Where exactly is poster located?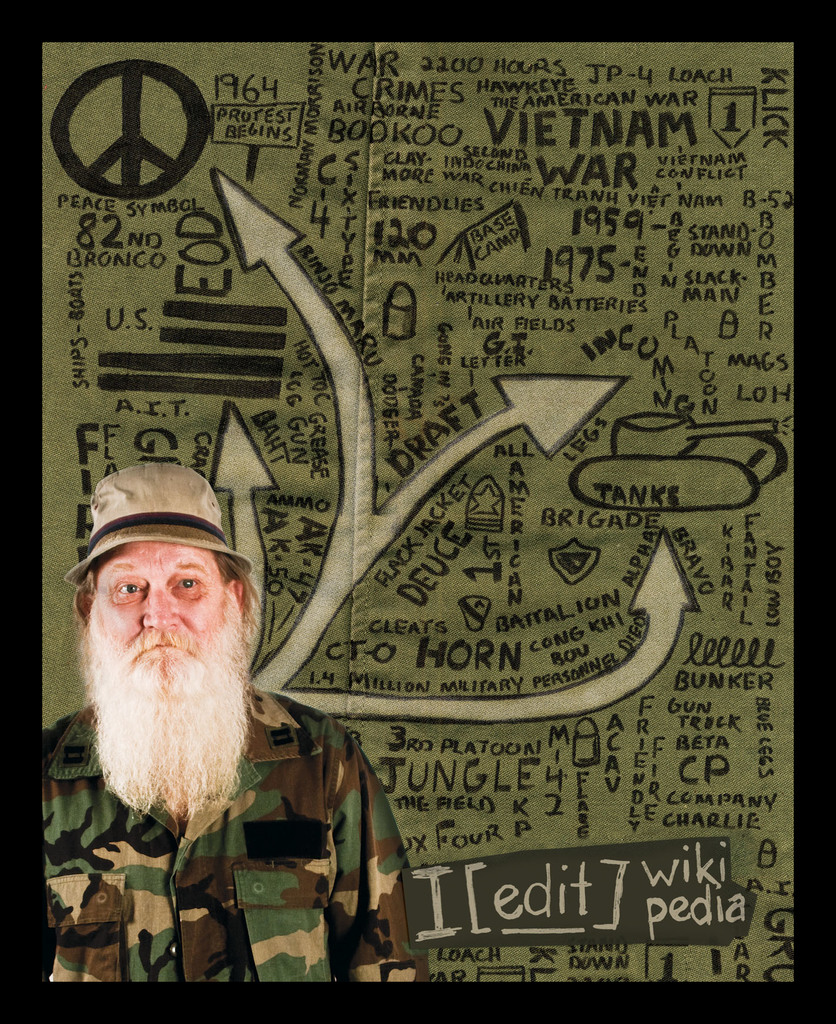
Its bounding box is {"left": 0, "top": 1, "right": 835, "bottom": 1023}.
